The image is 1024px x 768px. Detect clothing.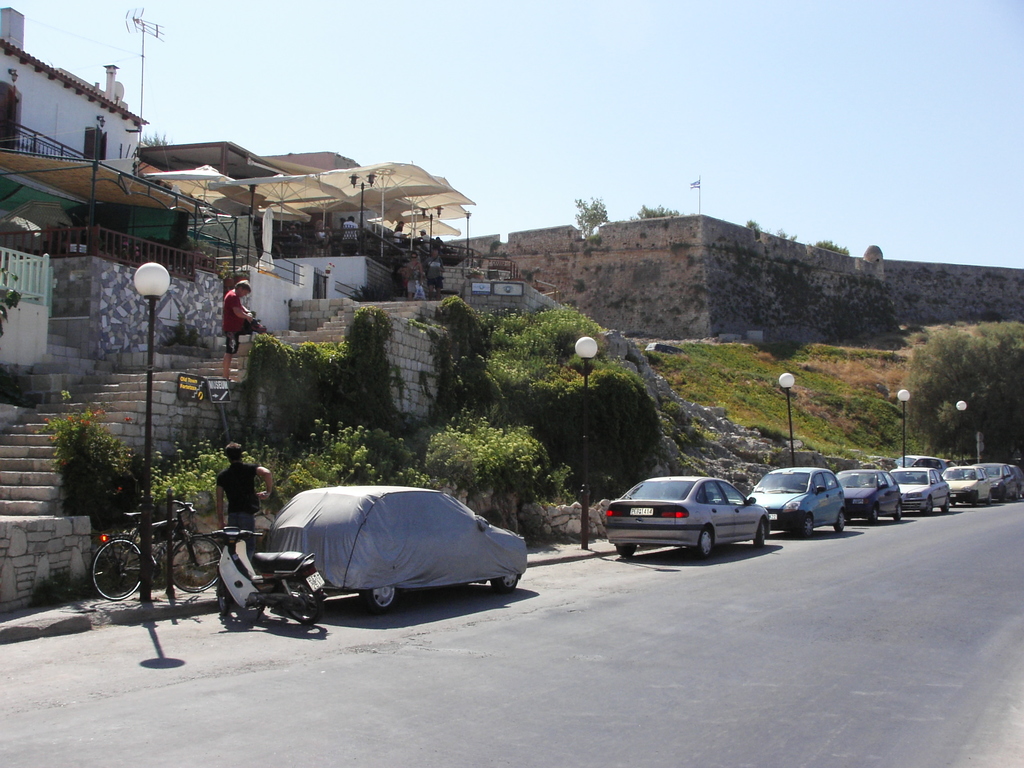
Detection: detection(216, 456, 258, 535).
